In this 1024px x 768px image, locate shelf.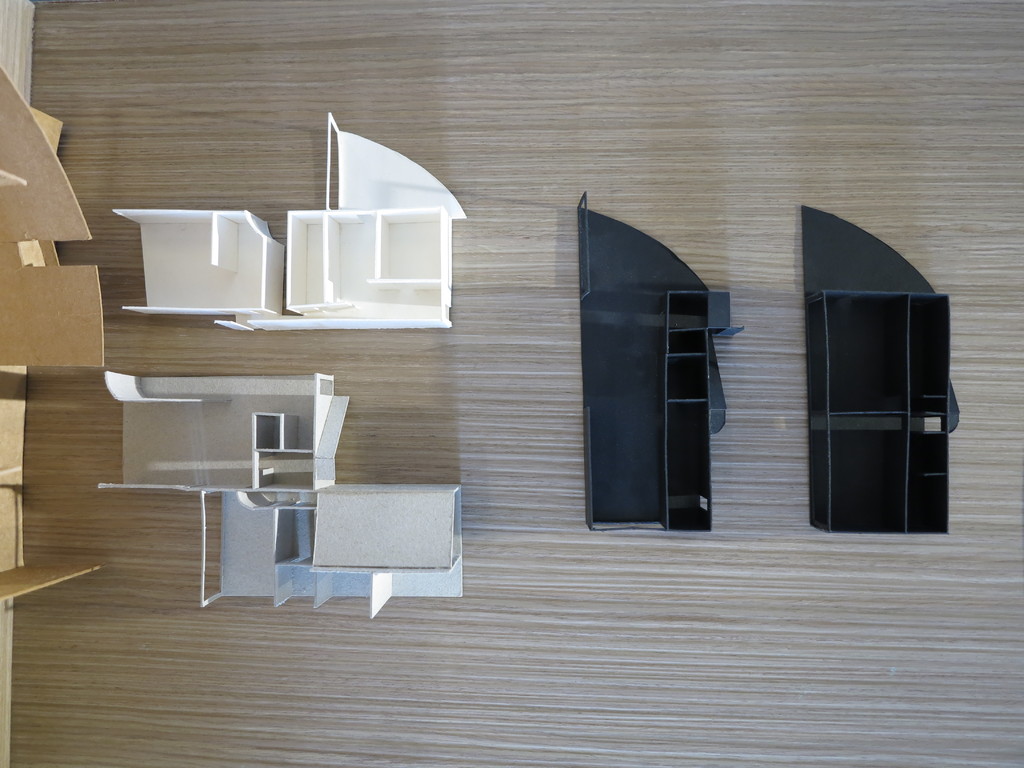
Bounding box: l=96, t=374, r=353, b=492.
